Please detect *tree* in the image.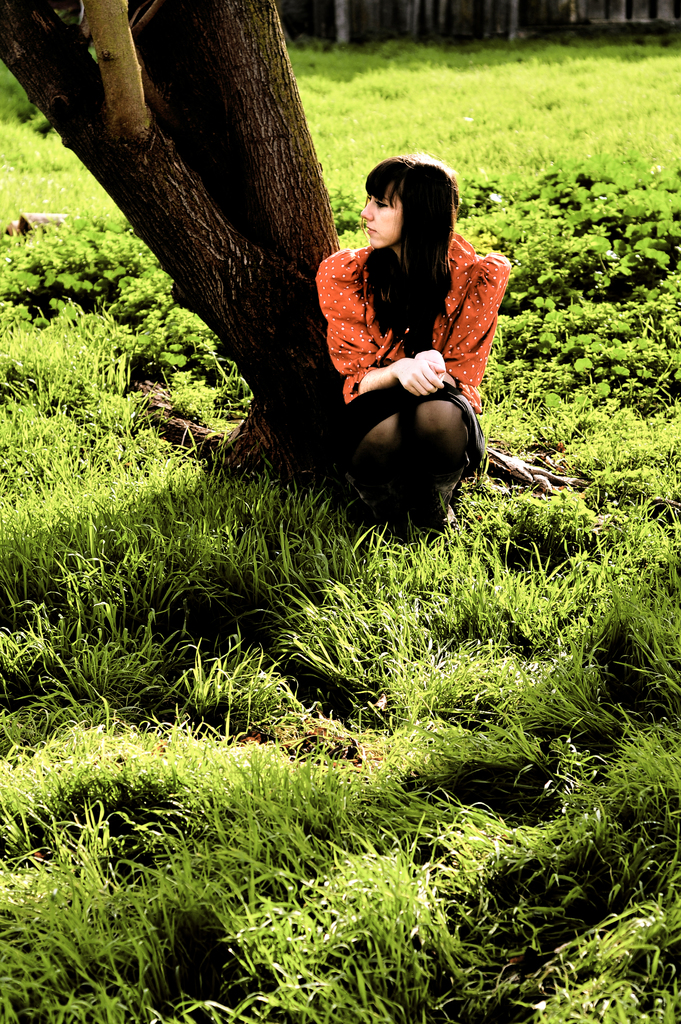
crop(36, 0, 381, 410).
